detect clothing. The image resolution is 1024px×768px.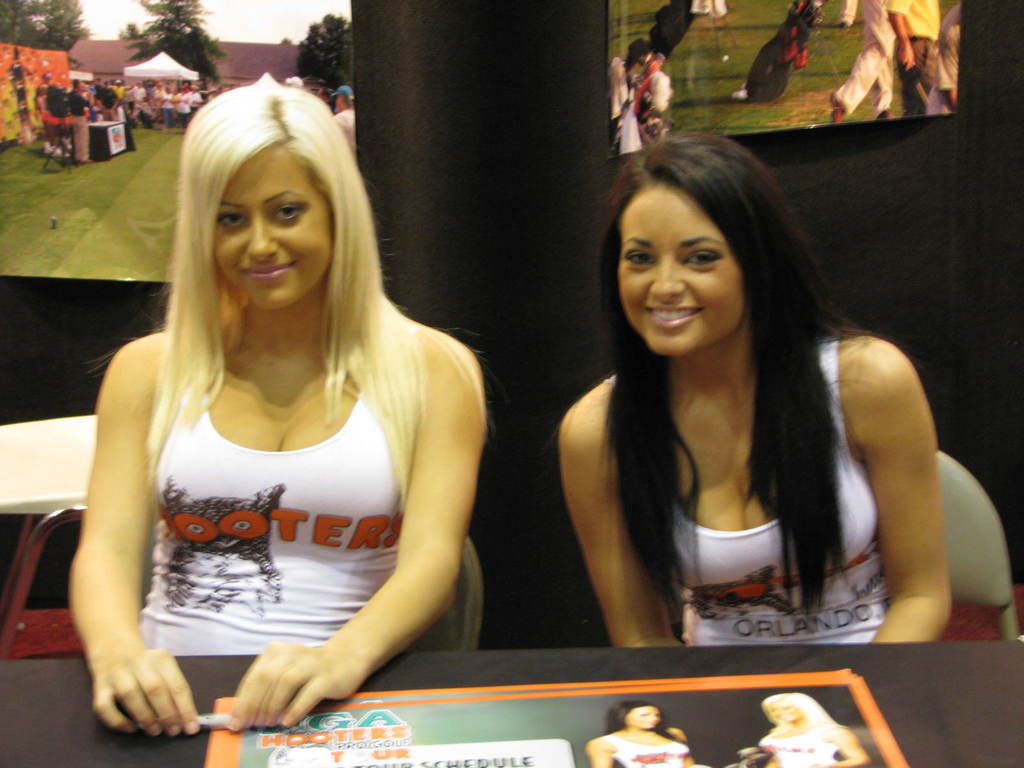
613/729/685/767.
